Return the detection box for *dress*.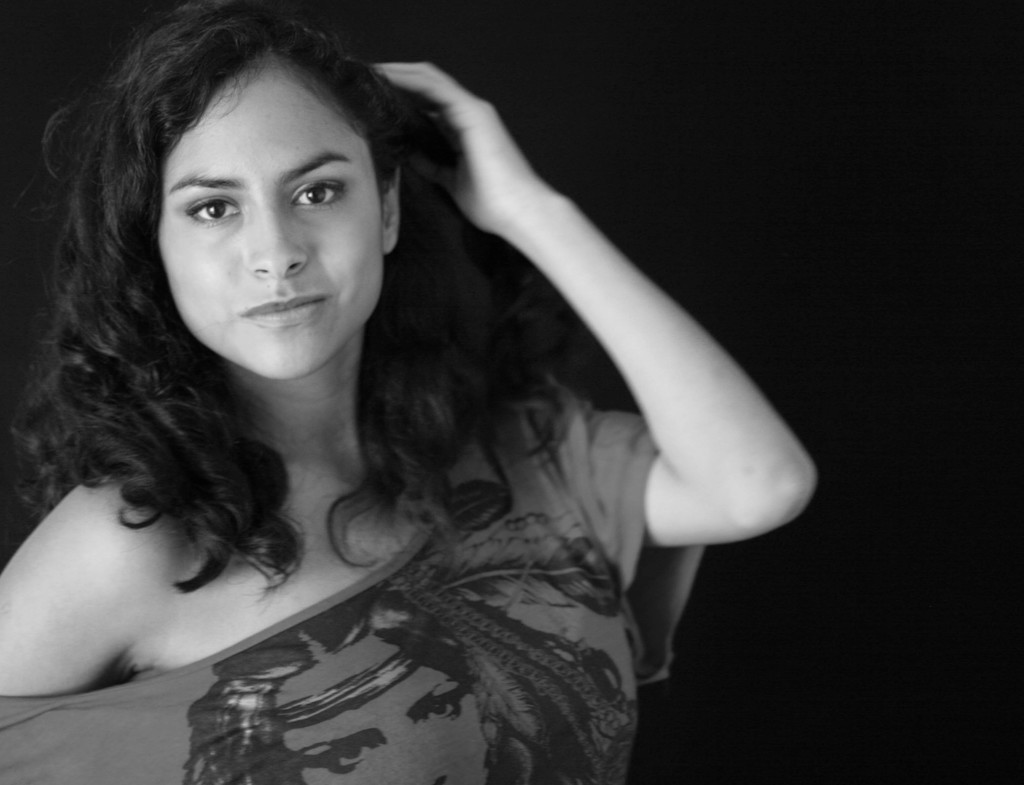
select_region(0, 369, 705, 782).
